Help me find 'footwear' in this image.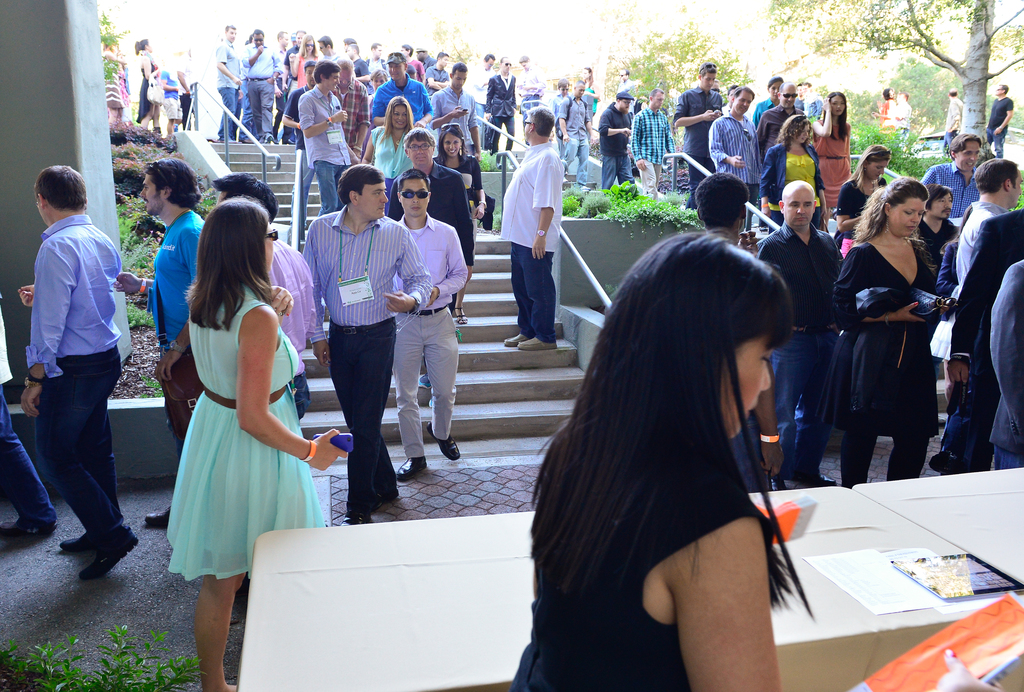
Found it: box(811, 464, 840, 490).
